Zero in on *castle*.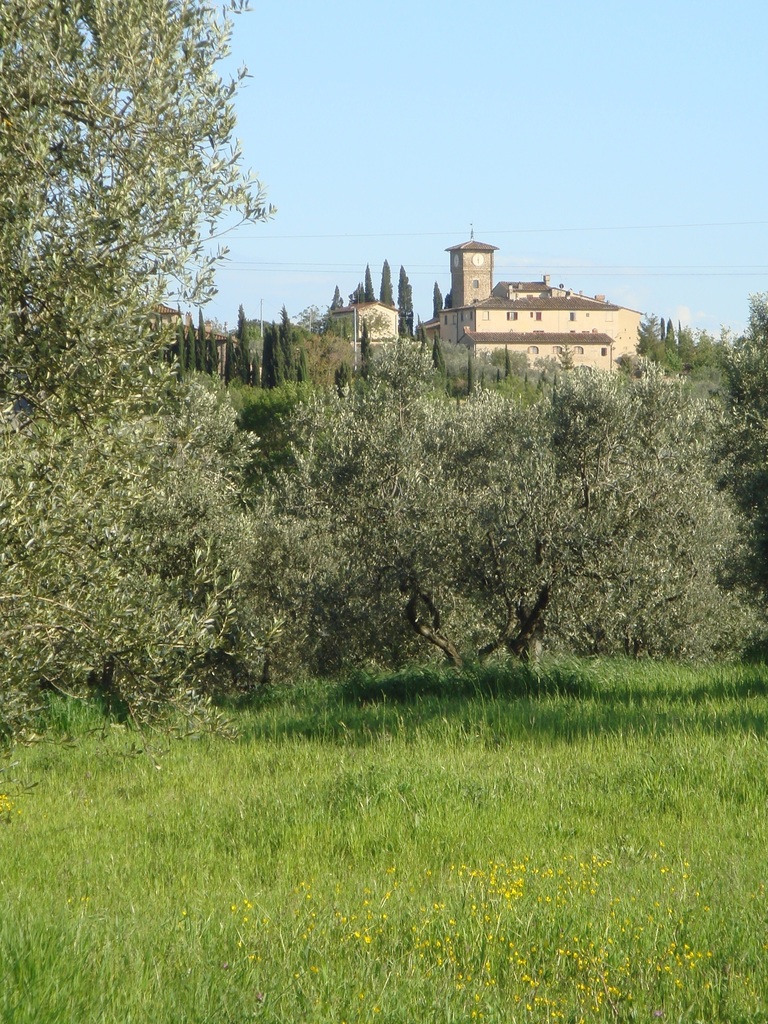
Zeroed in: <box>338,284,394,342</box>.
